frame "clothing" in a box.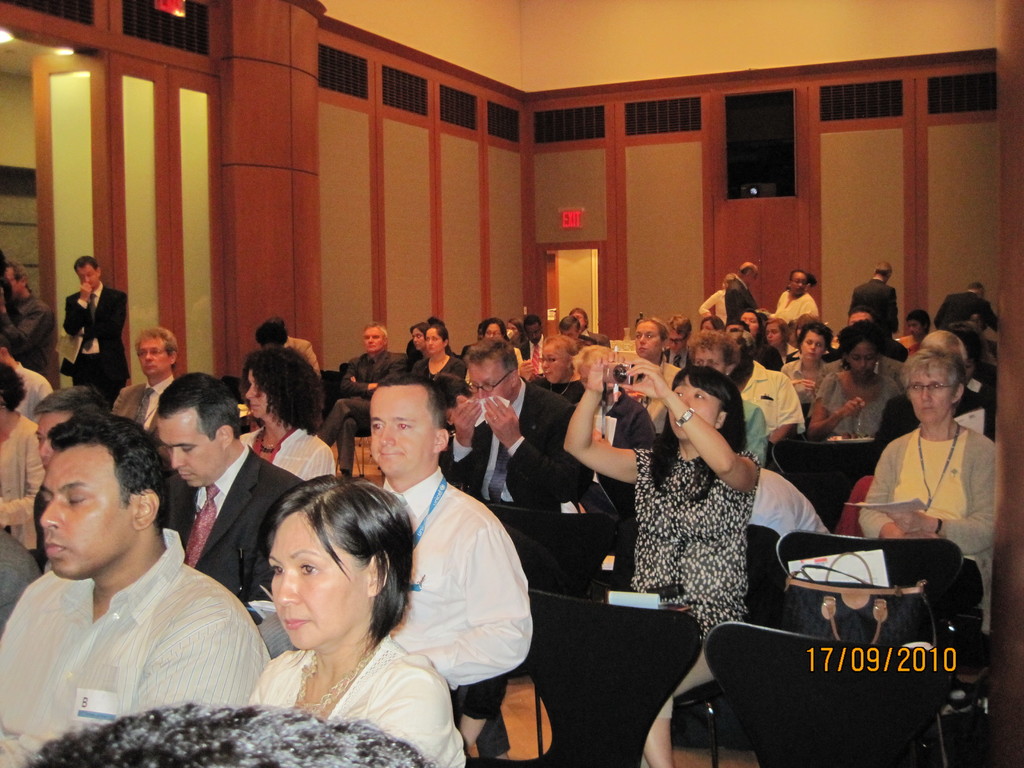
419, 353, 466, 397.
